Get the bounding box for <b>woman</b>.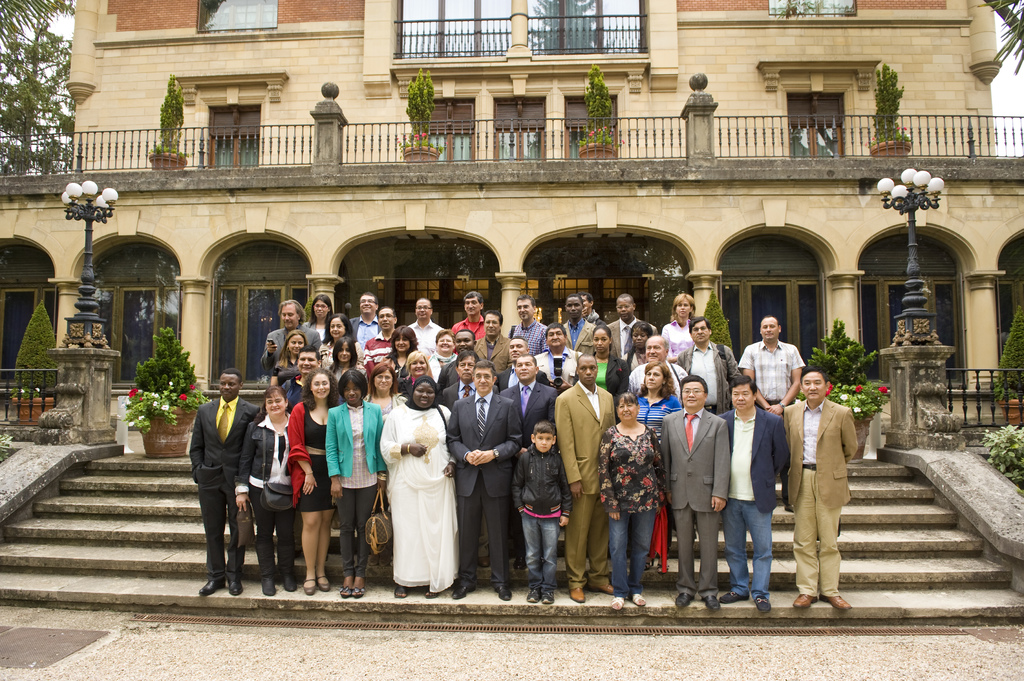
{"x1": 320, "y1": 311, "x2": 355, "y2": 367}.
